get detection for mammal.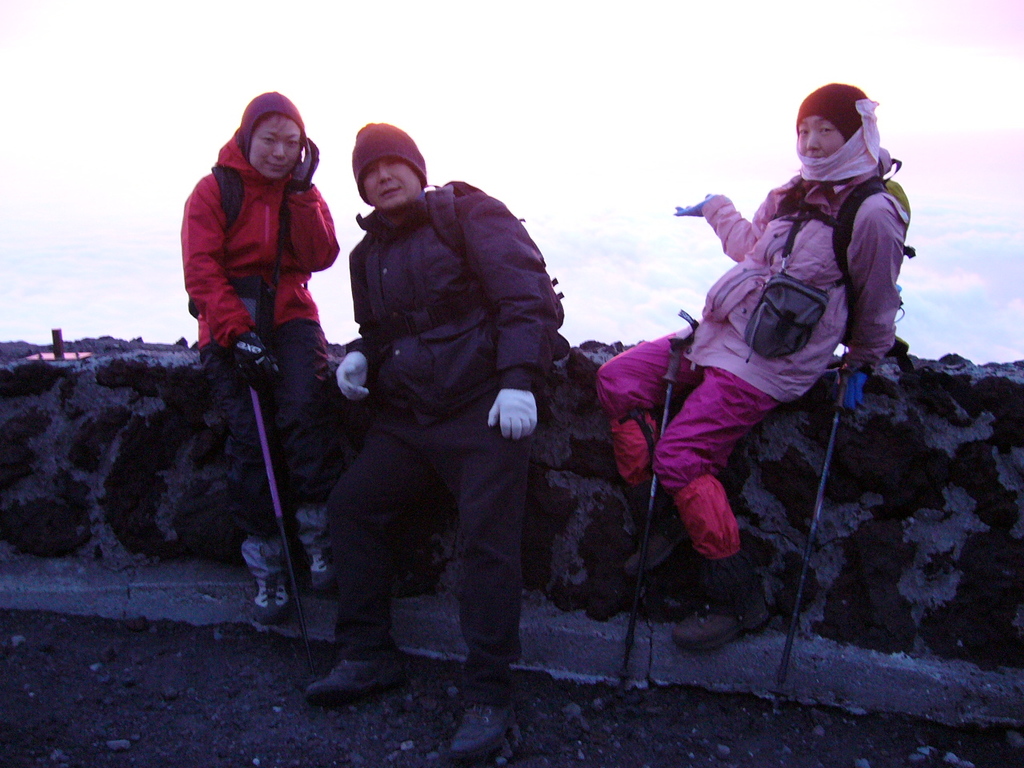
Detection: {"left": 307, "top": 141, "right": 574, "bottom": 722}.
